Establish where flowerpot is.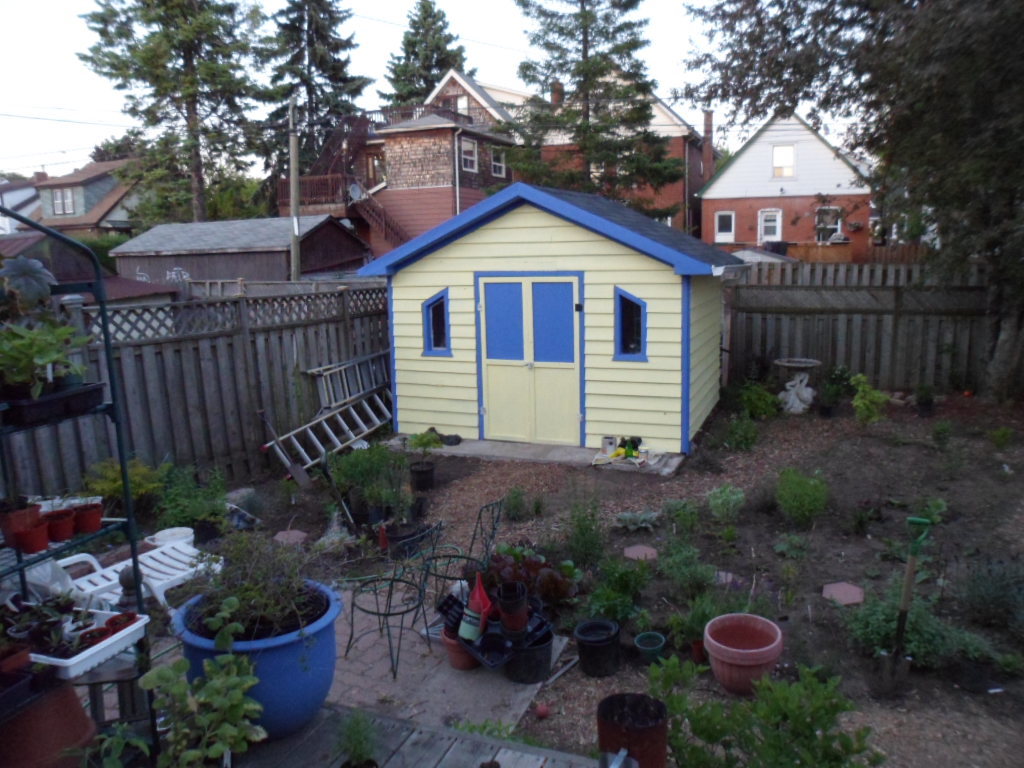
Established at [left=573, top=617, right=621, bottom=680].
